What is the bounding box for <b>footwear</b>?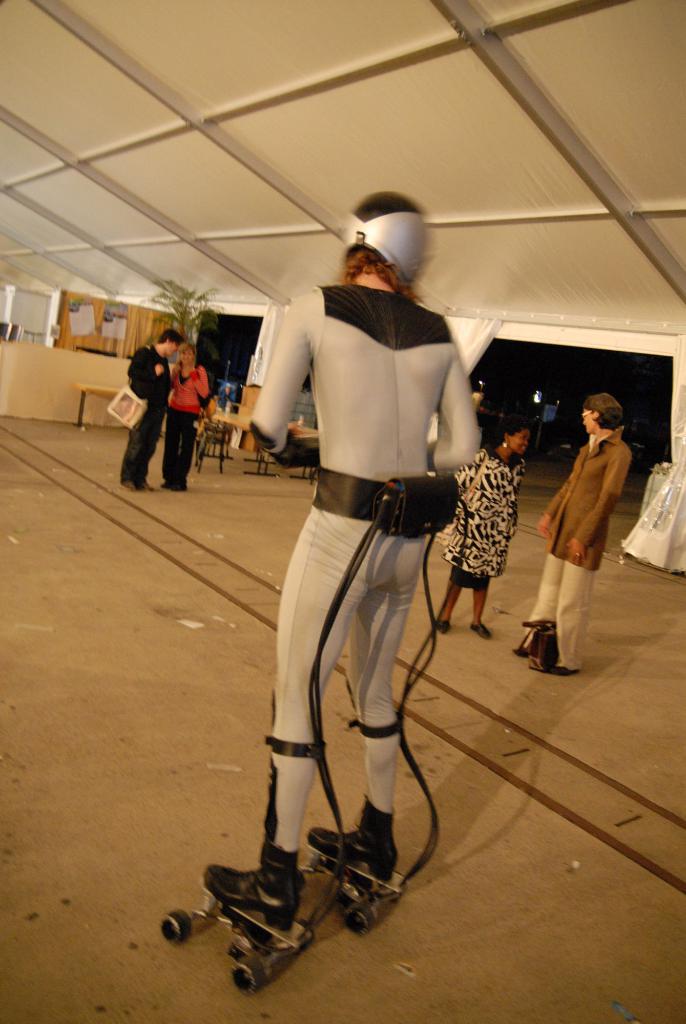
select_region(435, 617, 447, 636).
